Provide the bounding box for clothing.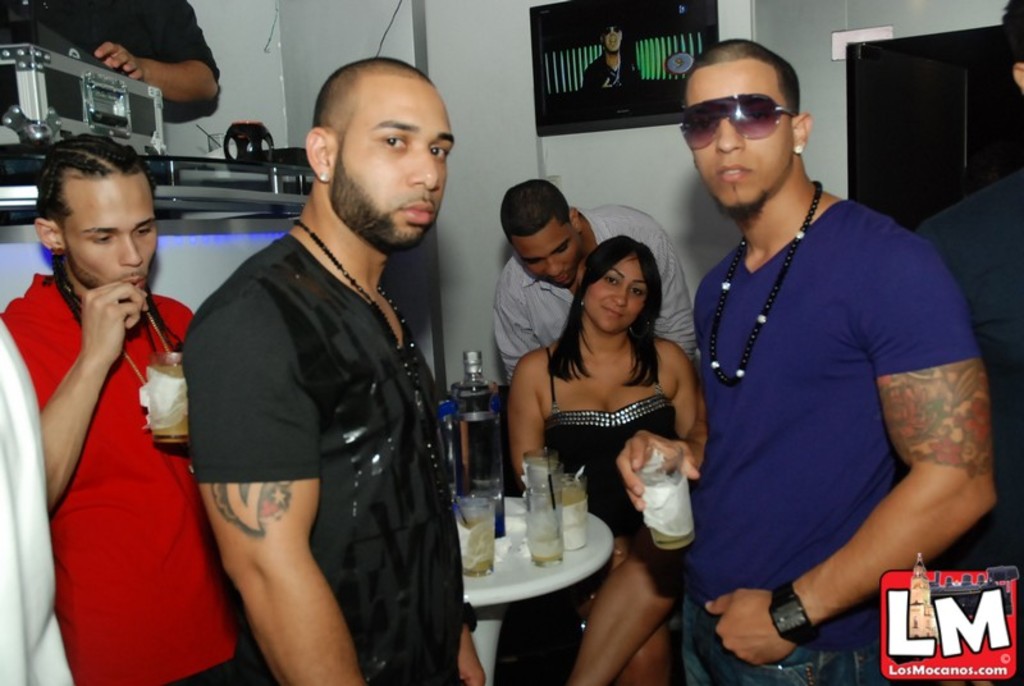
{"x1": 877, "y1": 165, "x2": 1023, "y2": 685}.
